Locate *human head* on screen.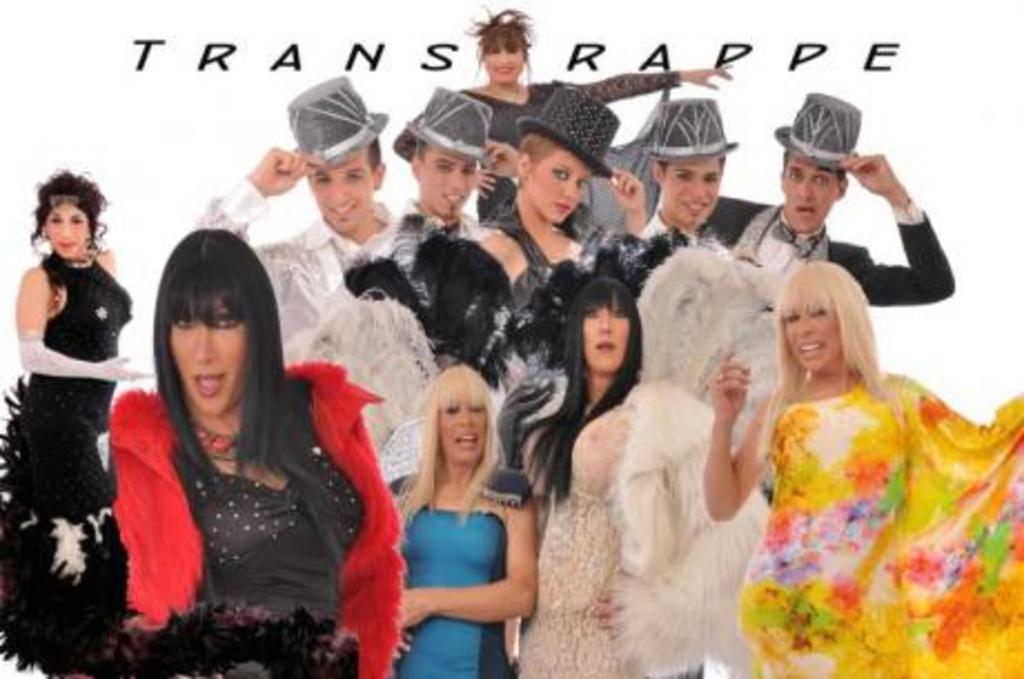
On screen at 156, 229, 278, 419.
